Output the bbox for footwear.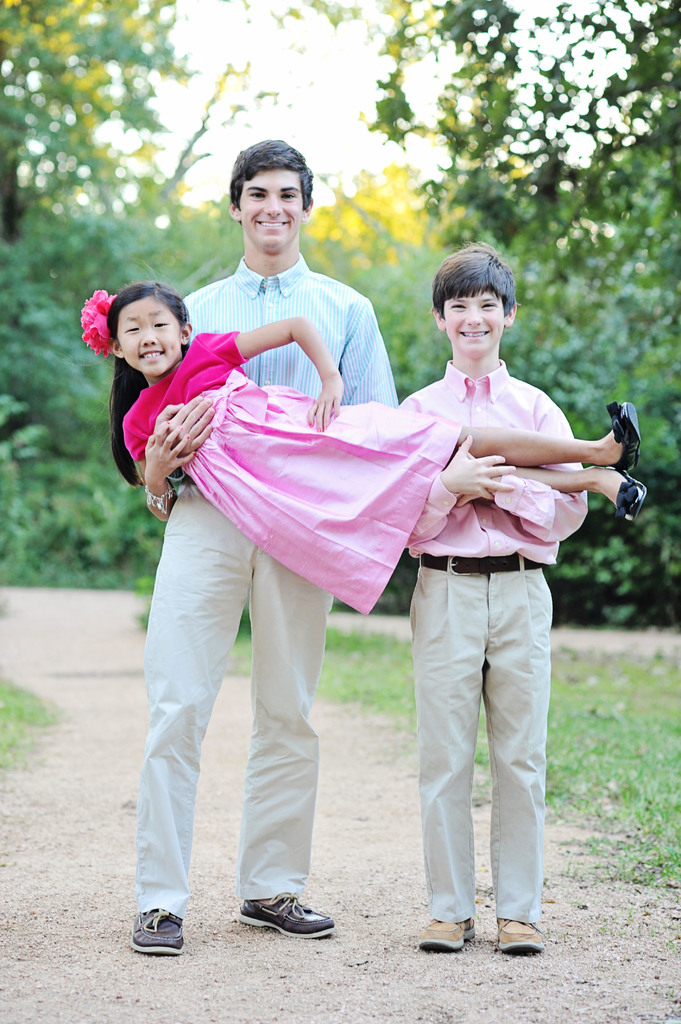
box=[129, 897, 193, 960].
